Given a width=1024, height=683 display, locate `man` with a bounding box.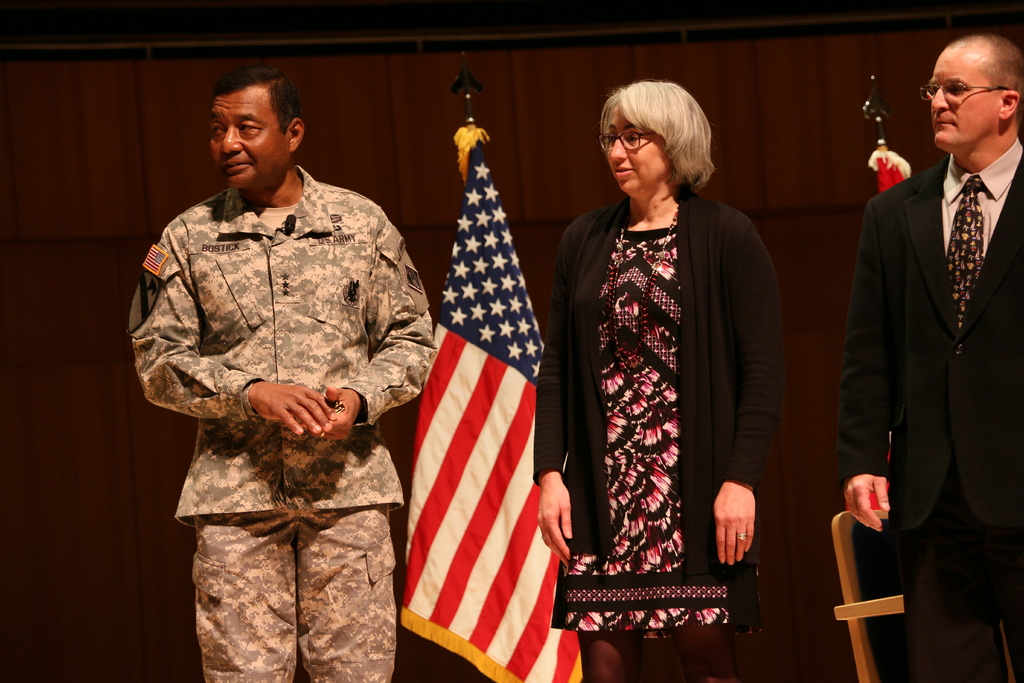
Located: rect(835, 29, 1023, 650).
